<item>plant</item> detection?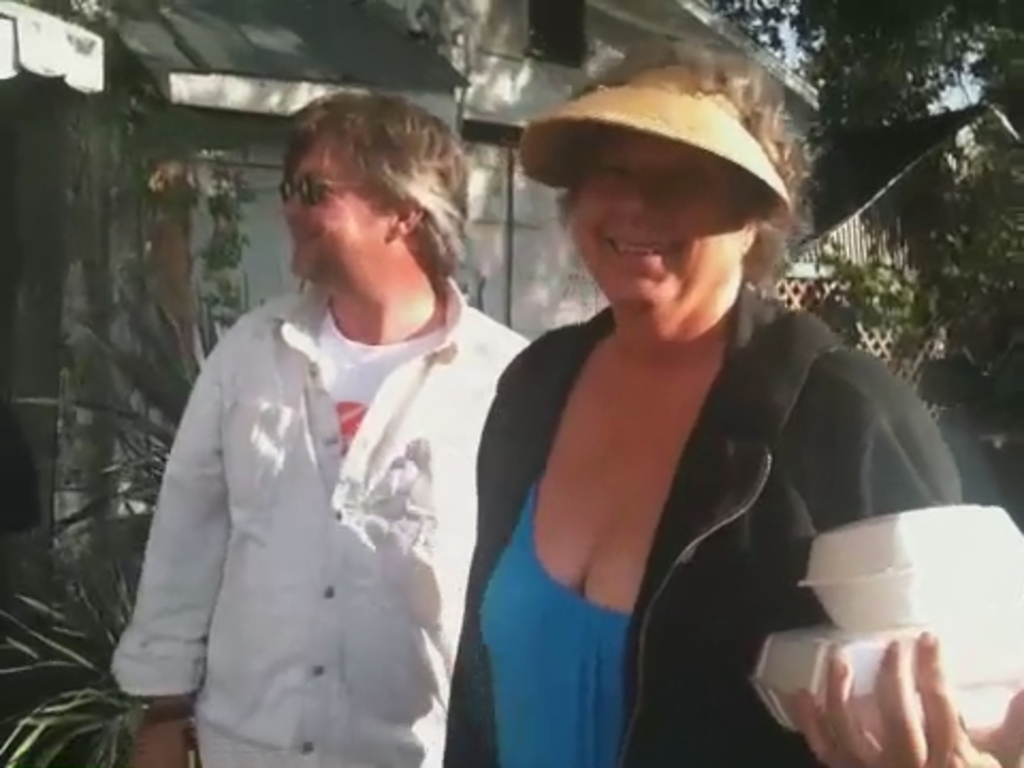
[x1=0, y1=538, x2=158, y2=766]
